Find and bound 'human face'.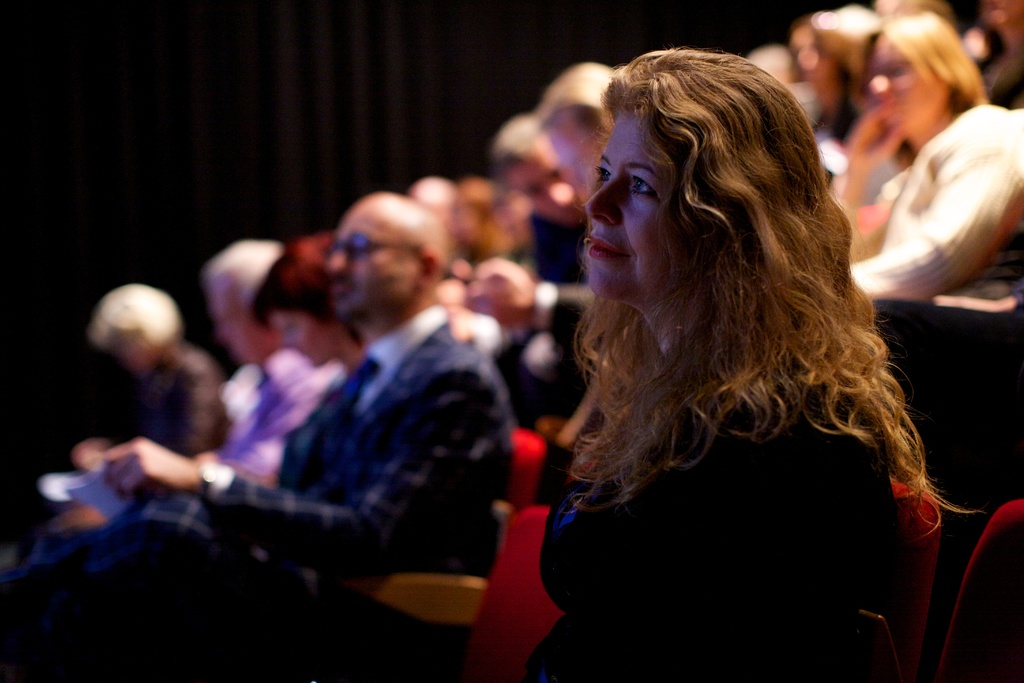
Bound: l=586, t=120, r=692, b=304.
